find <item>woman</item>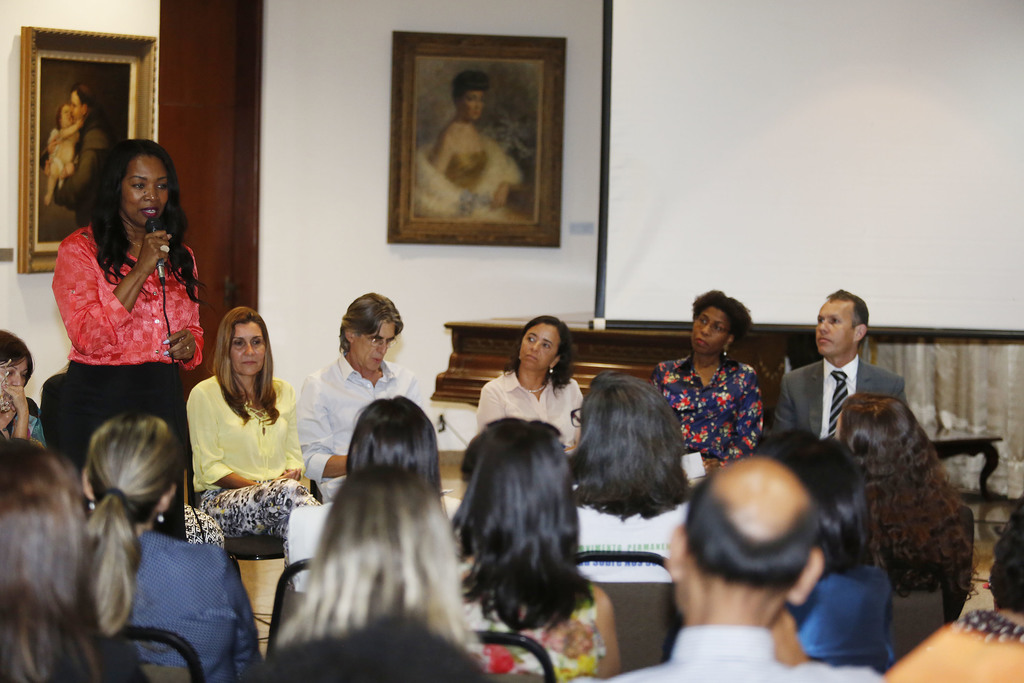
[x1=411, y1=69, x2=527, y2=221]
